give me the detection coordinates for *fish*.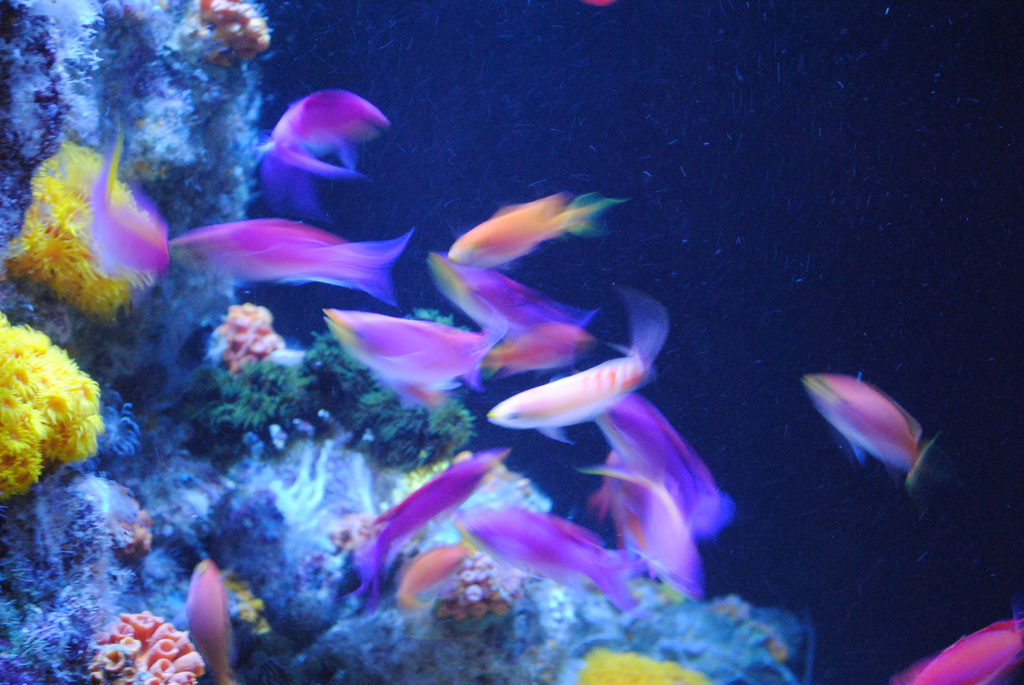
rect(455, 507, 640, 610).
